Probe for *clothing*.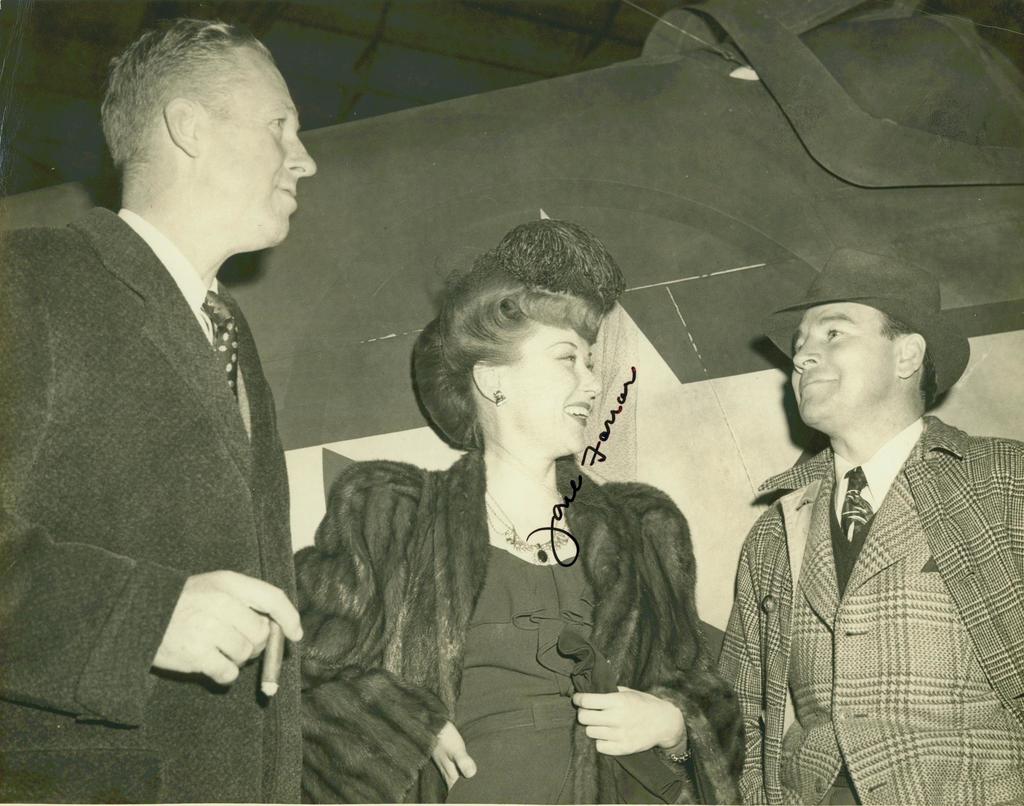
Probe result: select_region(708, 408, 1023, 805).
